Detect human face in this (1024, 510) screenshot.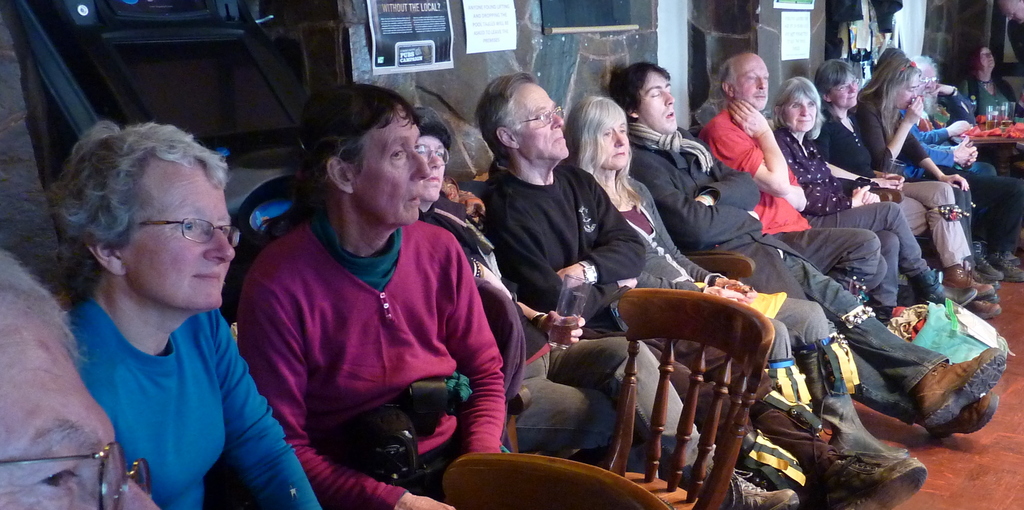
Detection: 770,81,822,139.
